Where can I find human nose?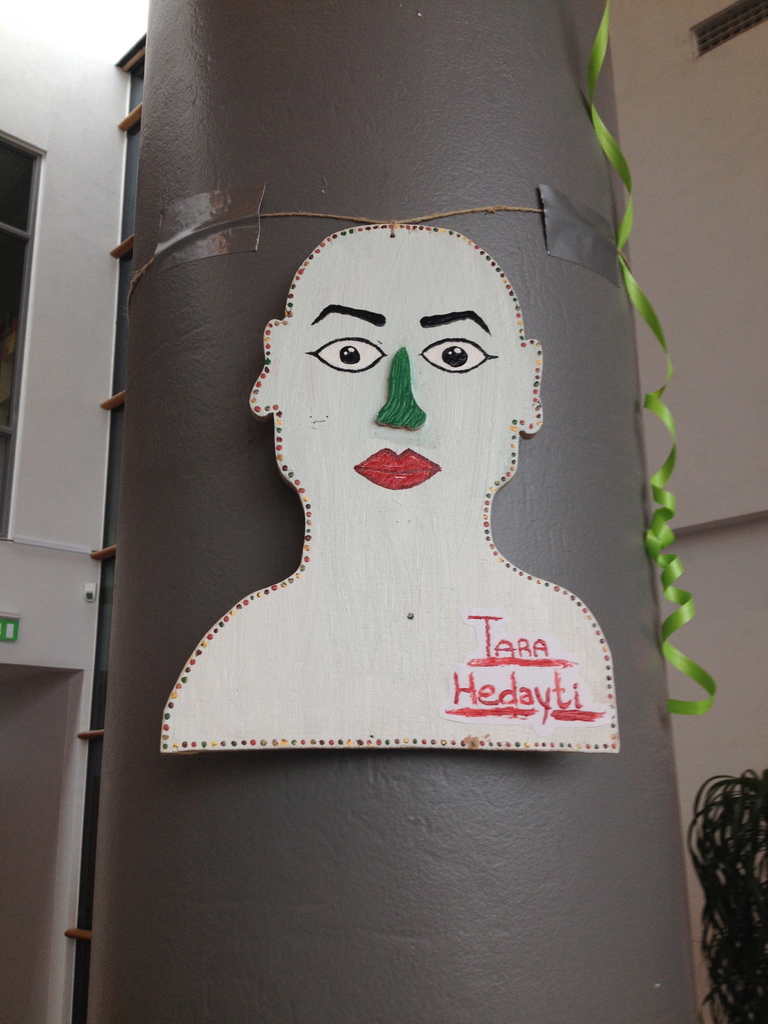
You can find it at [x1=372, y1=346, x2=427, y2=429].
